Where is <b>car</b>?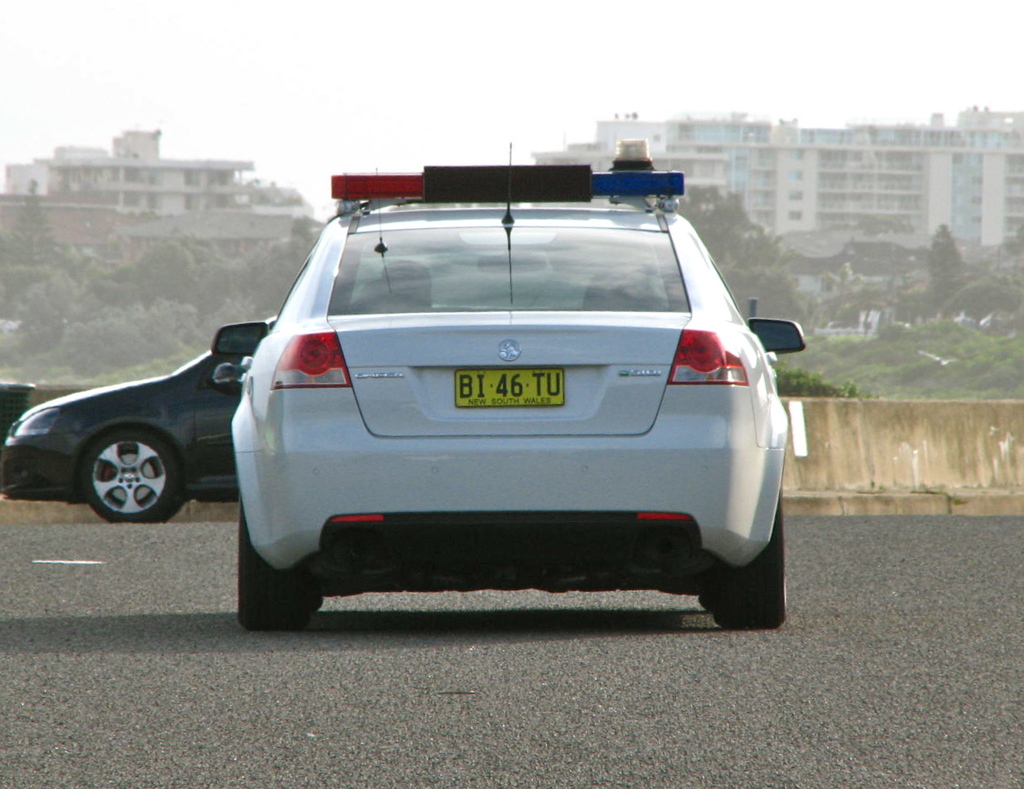
0/307/484/526.
